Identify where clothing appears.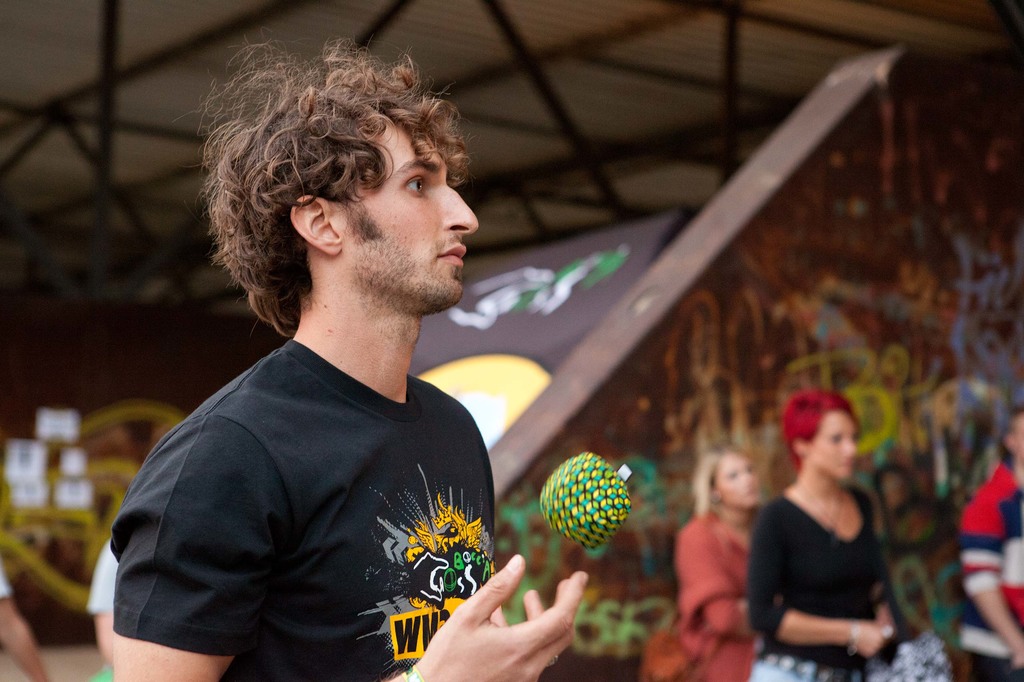
Appears at [left=88, top=537, right=115, bottom=614].
